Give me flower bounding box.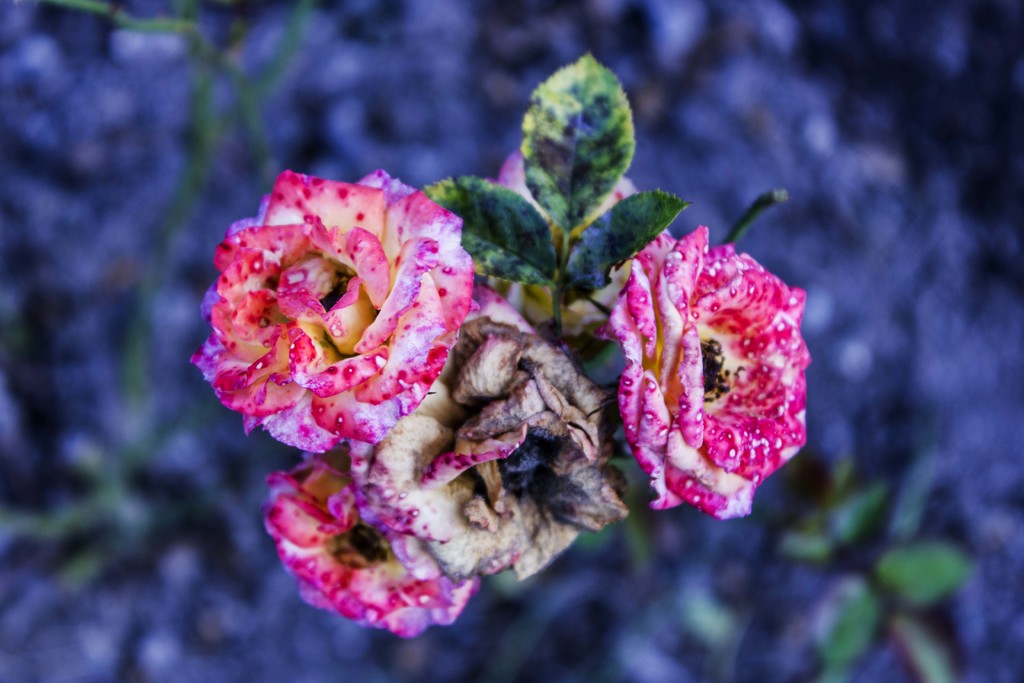
detection(594, 220, 819, 525).
